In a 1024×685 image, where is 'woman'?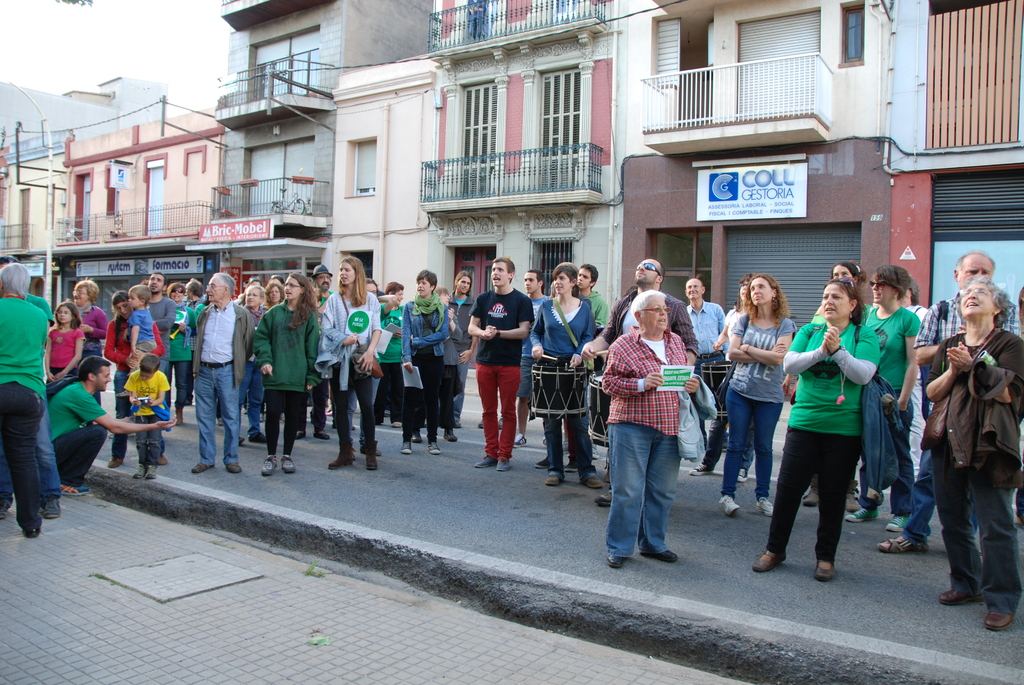
<region>842, 267, 920, 533</region>.
